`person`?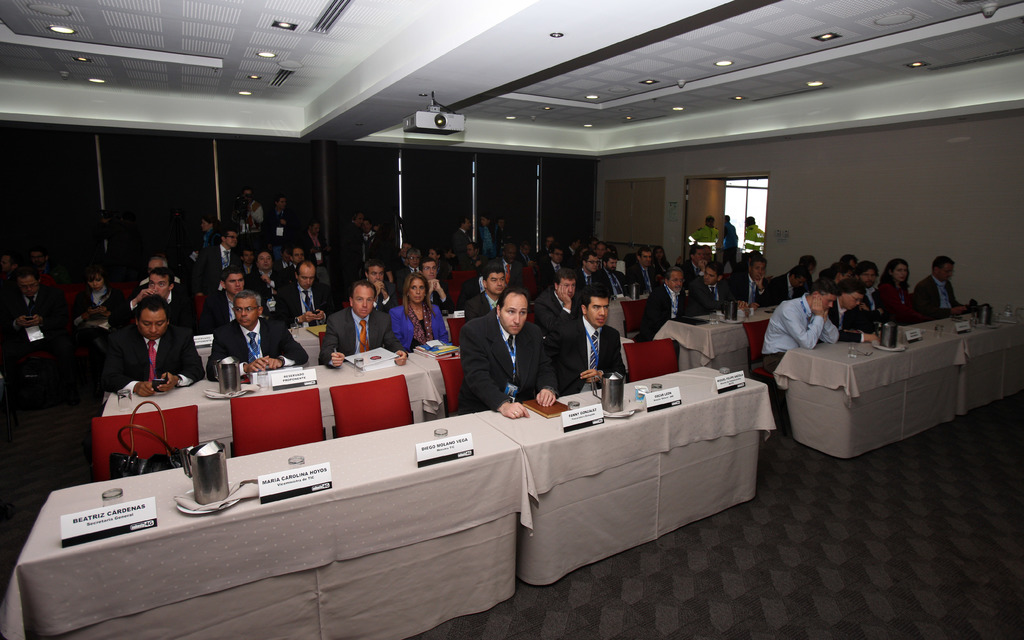
box(32, 249, 47, 275)
